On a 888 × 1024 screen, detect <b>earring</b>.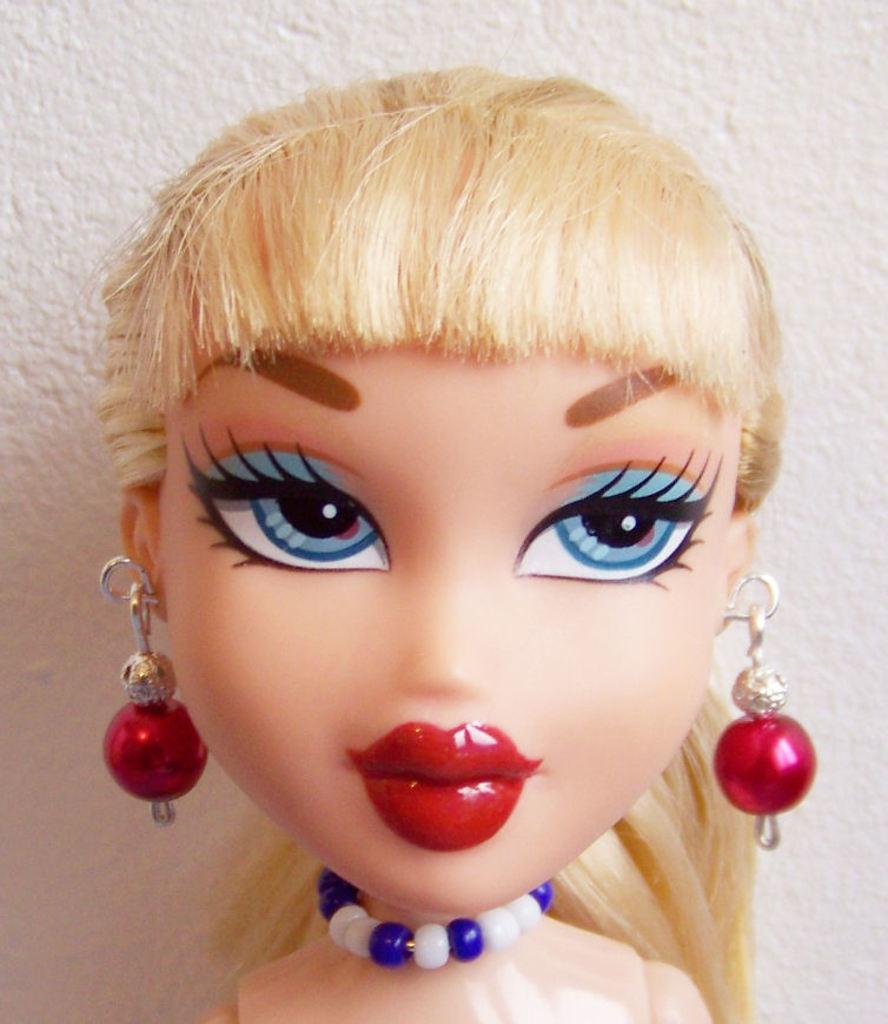
90, 547, 211, 827.
